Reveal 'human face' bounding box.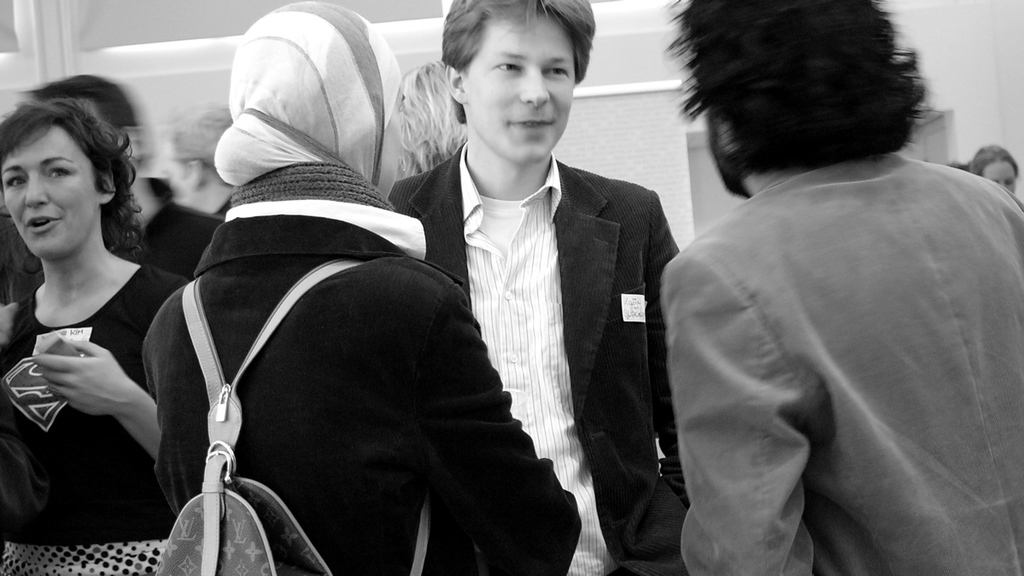
Revealed: (3,126,91,259).
